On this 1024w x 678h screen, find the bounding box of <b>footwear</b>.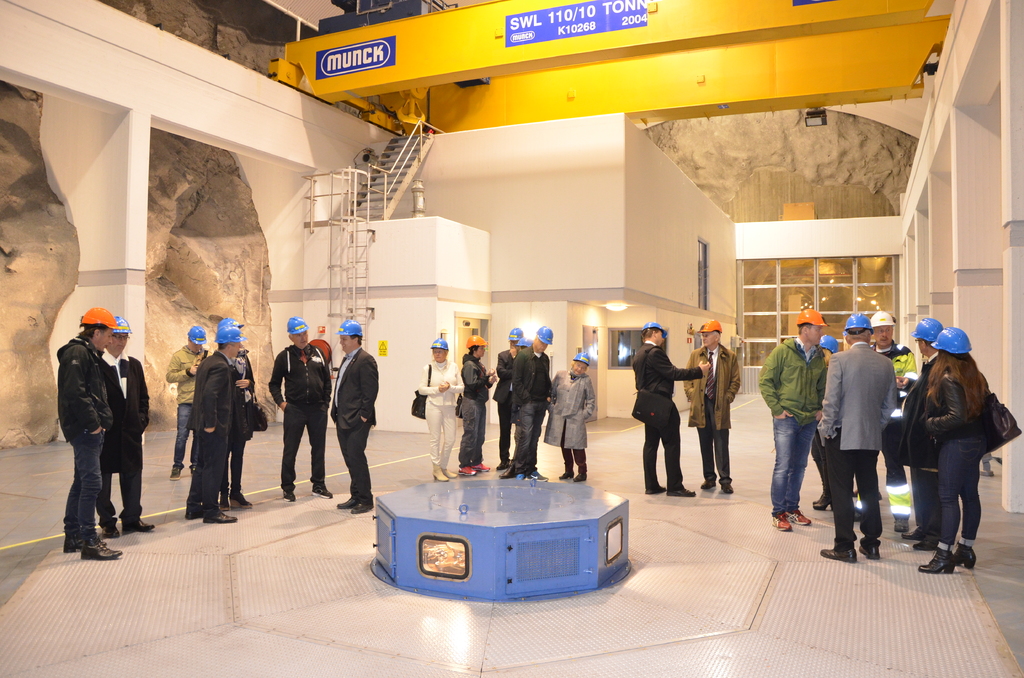
Bounding box: [left=284, top=490, right=298, bottom=506].
